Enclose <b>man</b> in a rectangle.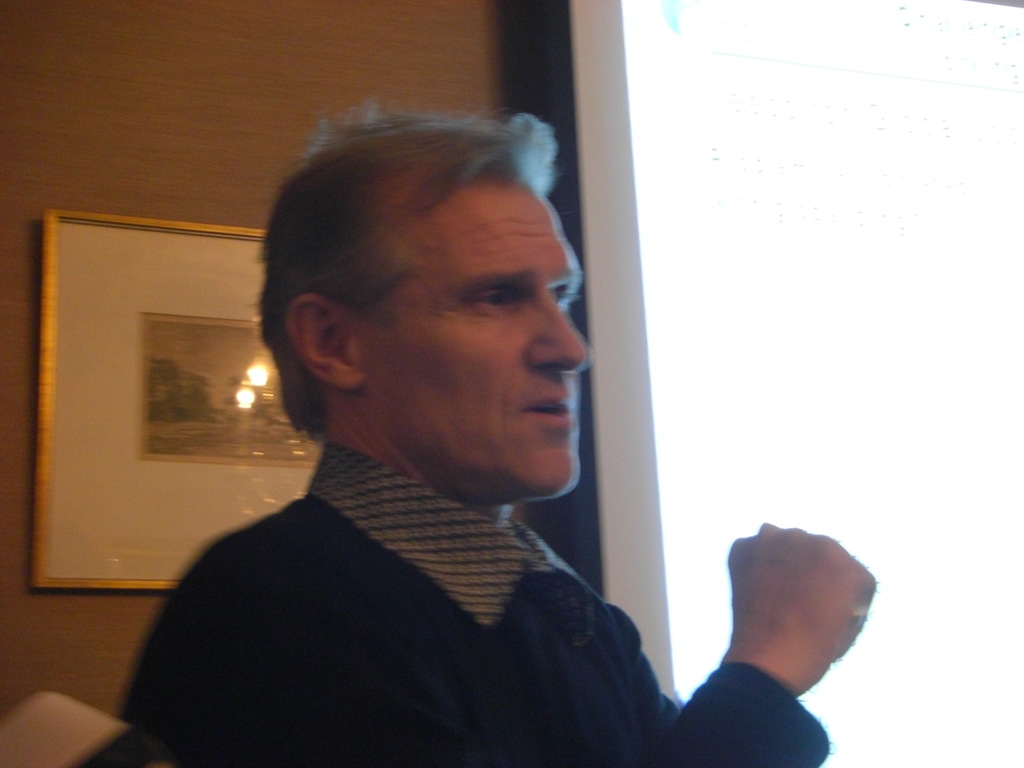
[104, 119, 755, 749].
